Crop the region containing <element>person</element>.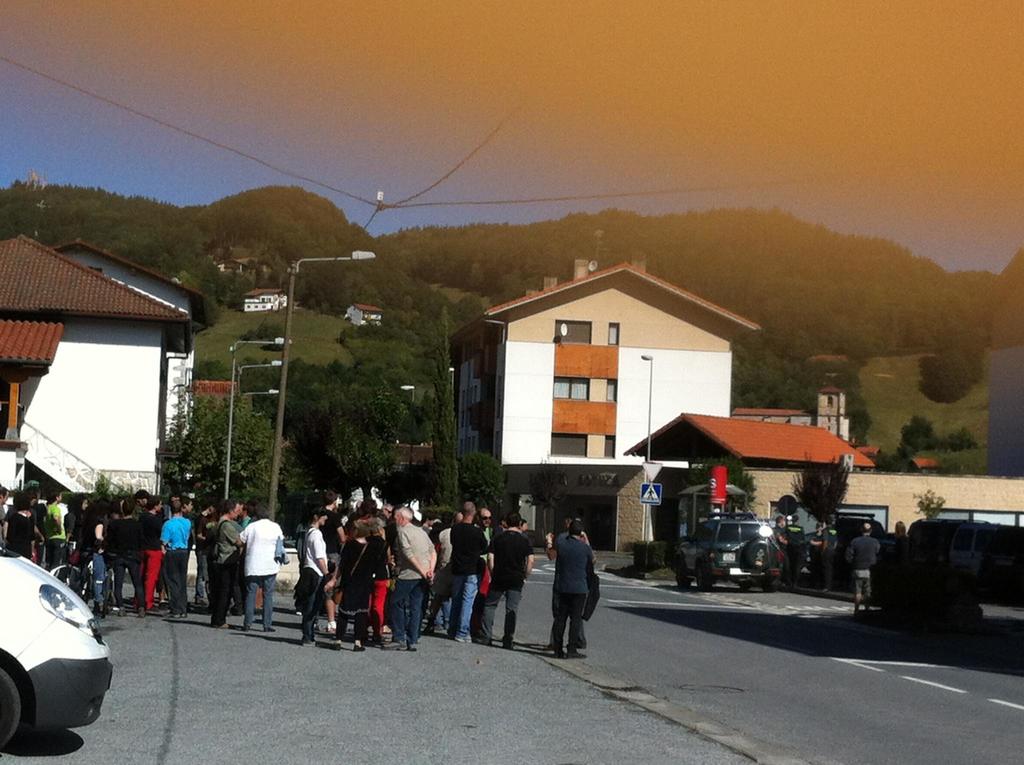
Crop region: 544 518 594 659.
